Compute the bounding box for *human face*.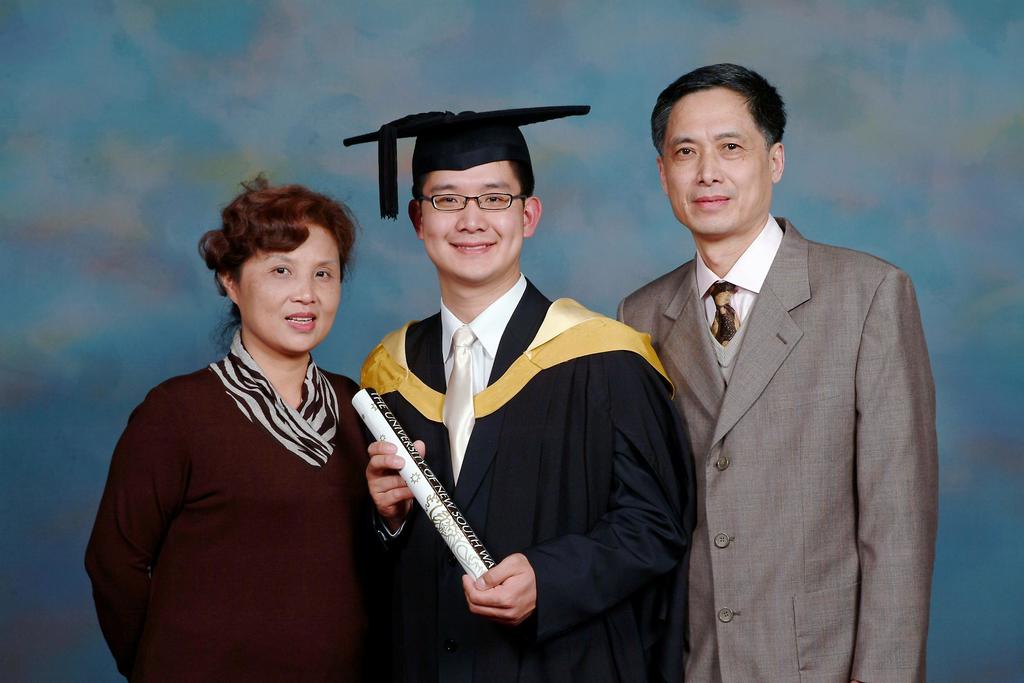
[239, 229, 342, 349].
